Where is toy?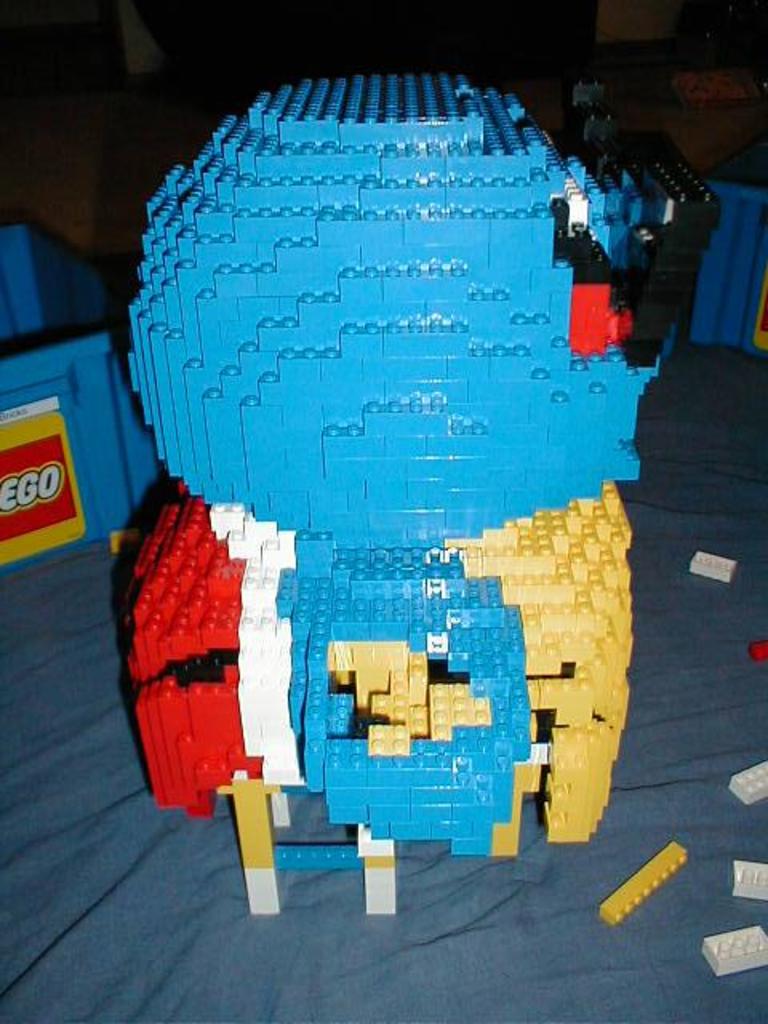
left=726, top=752, right=766, bottom=808.
